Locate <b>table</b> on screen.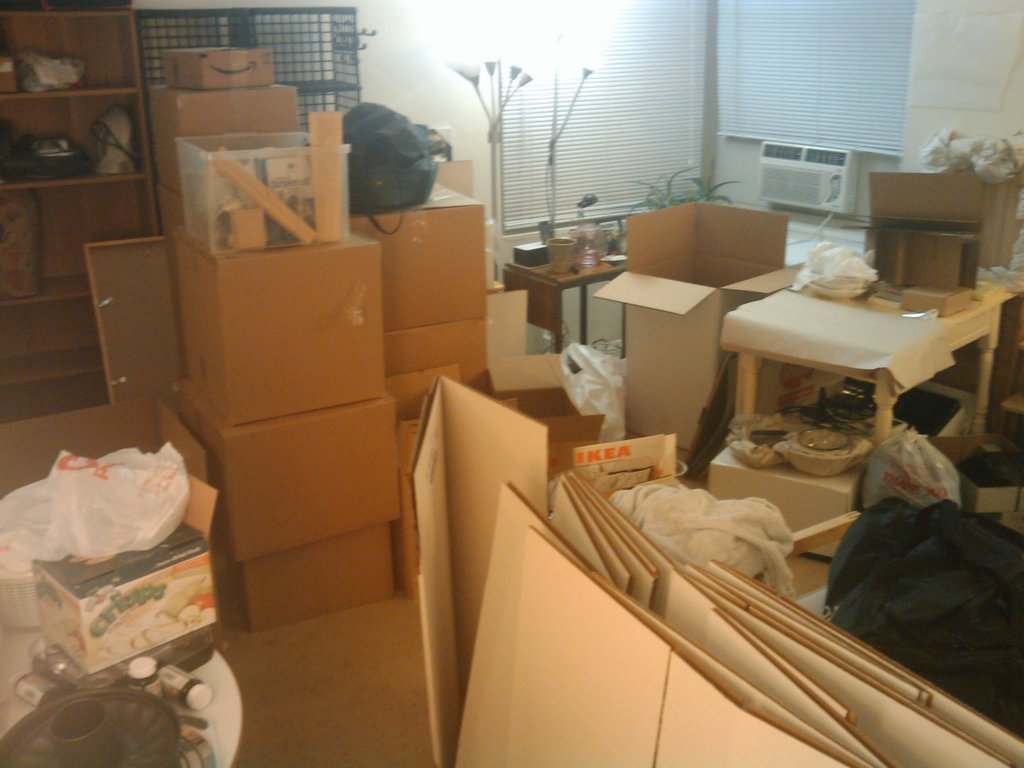
On screen at Rect(0, 624, 244, 767).
